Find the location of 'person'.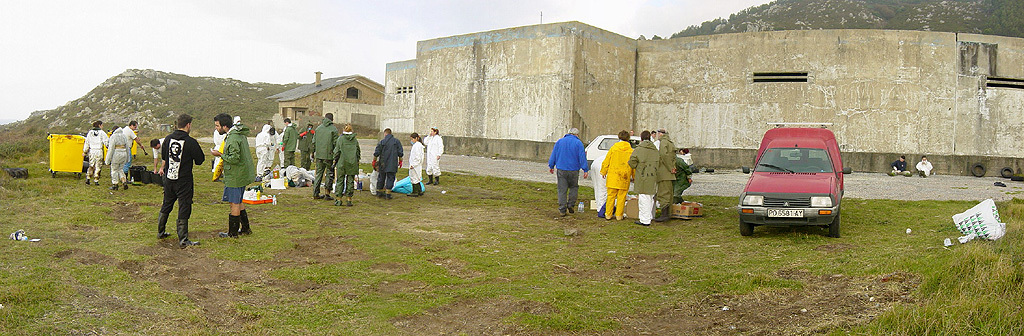
Location: [409, 132, 426, 192].
